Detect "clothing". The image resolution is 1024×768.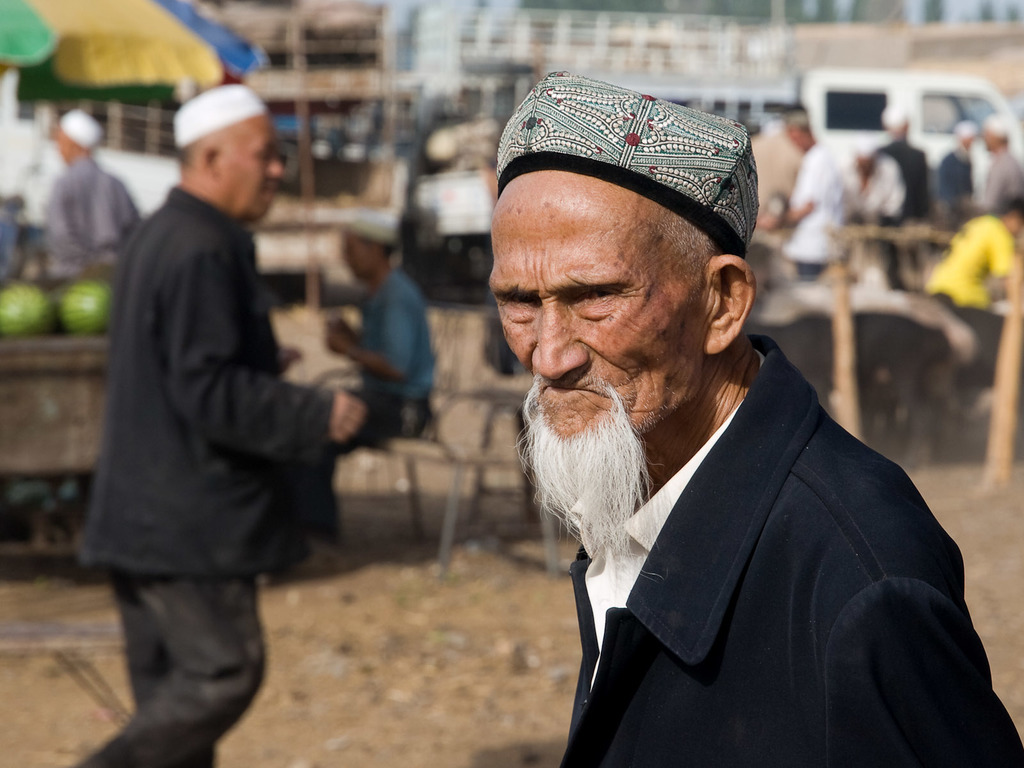
<bbox>932, 143, 973, 218</bbox>.
